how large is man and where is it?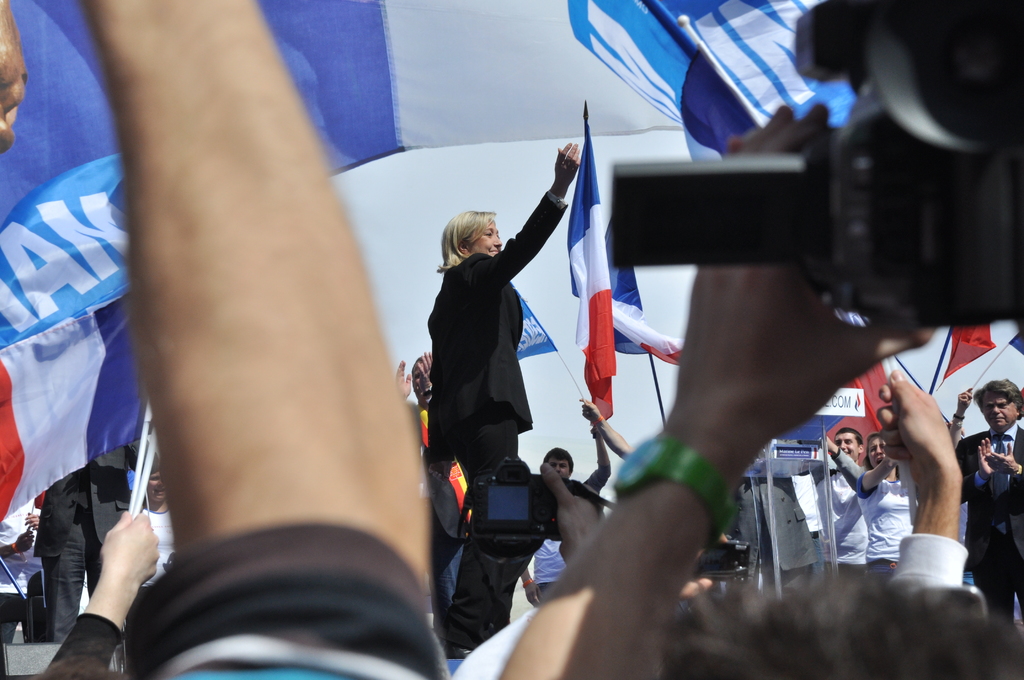
Bounding box: rect(539, 410, 619, 494).
